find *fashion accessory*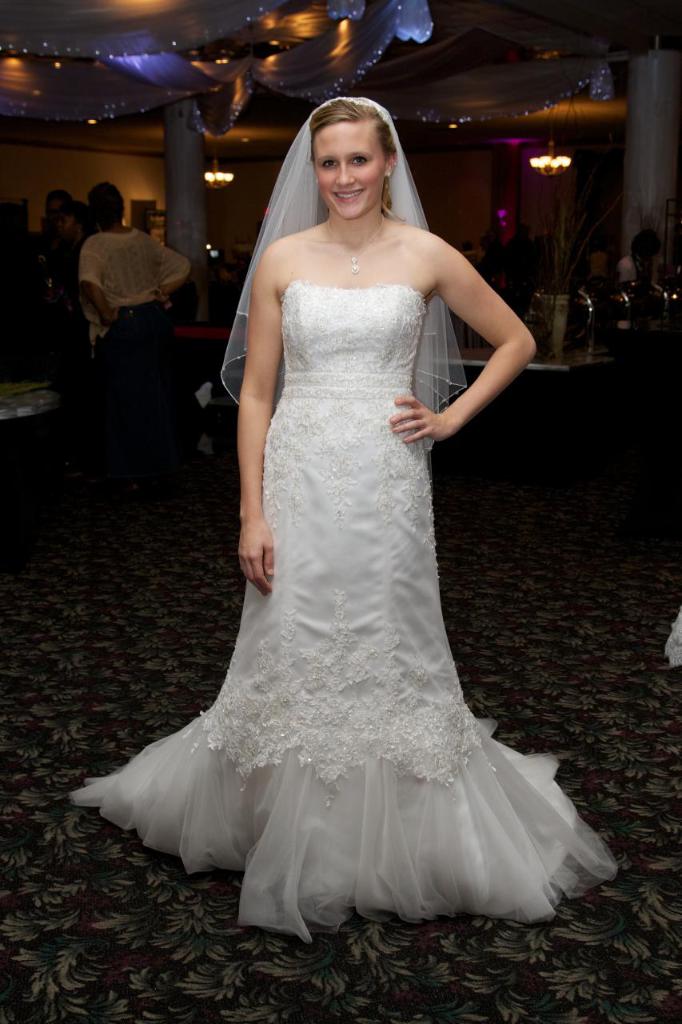
Rect(213, 88, 469, 456)
